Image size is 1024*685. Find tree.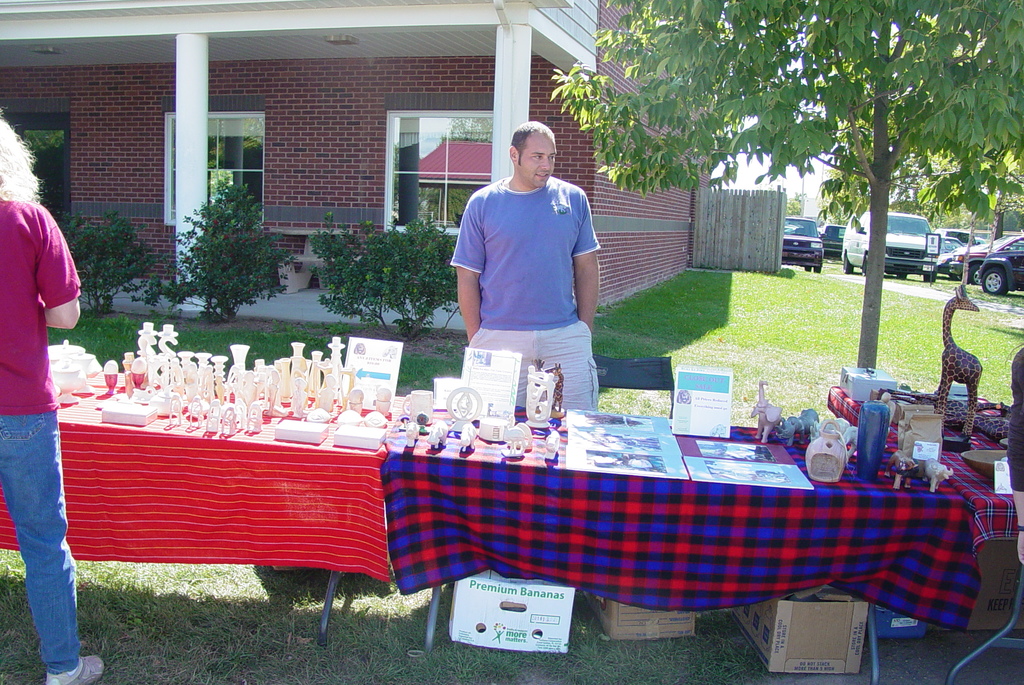
[557, 0, 1023, 368].
